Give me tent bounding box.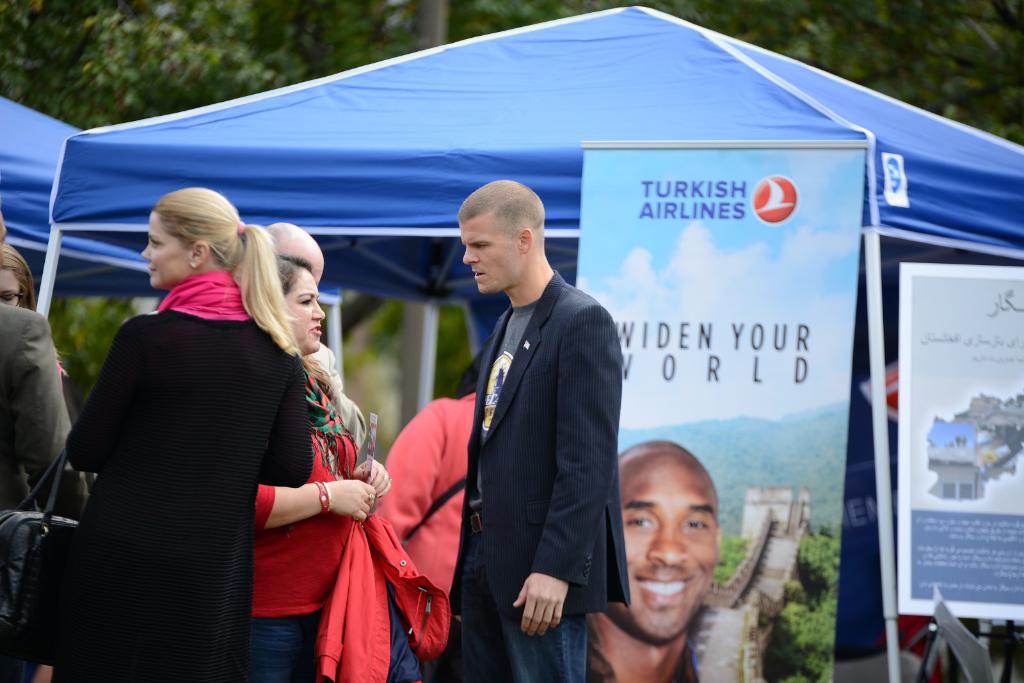
[31, 8, 1020, 682].
